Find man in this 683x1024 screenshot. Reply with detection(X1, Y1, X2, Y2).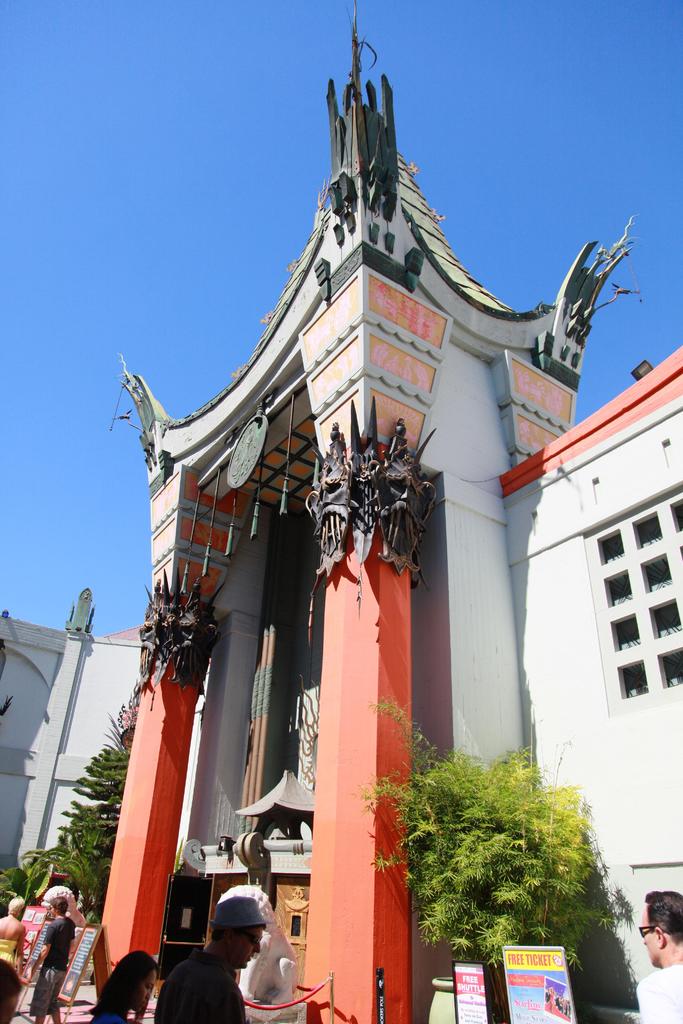
detection(31, 884, 86, 1023).
